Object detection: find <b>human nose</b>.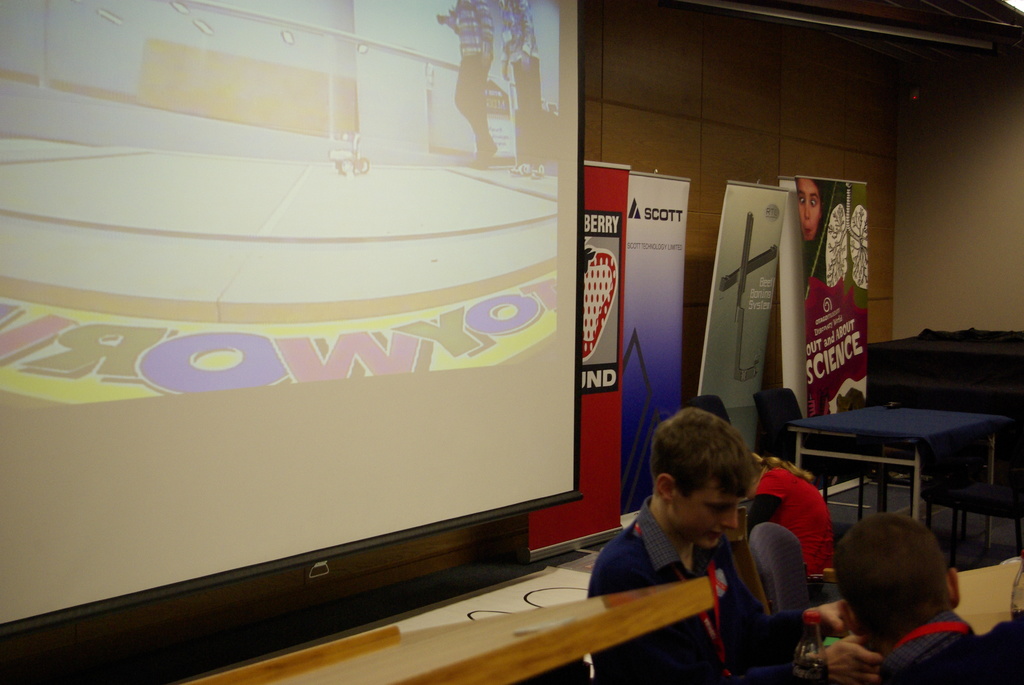
{"left": 716, "top": 506, "right": 739, "bottom": 530}.
